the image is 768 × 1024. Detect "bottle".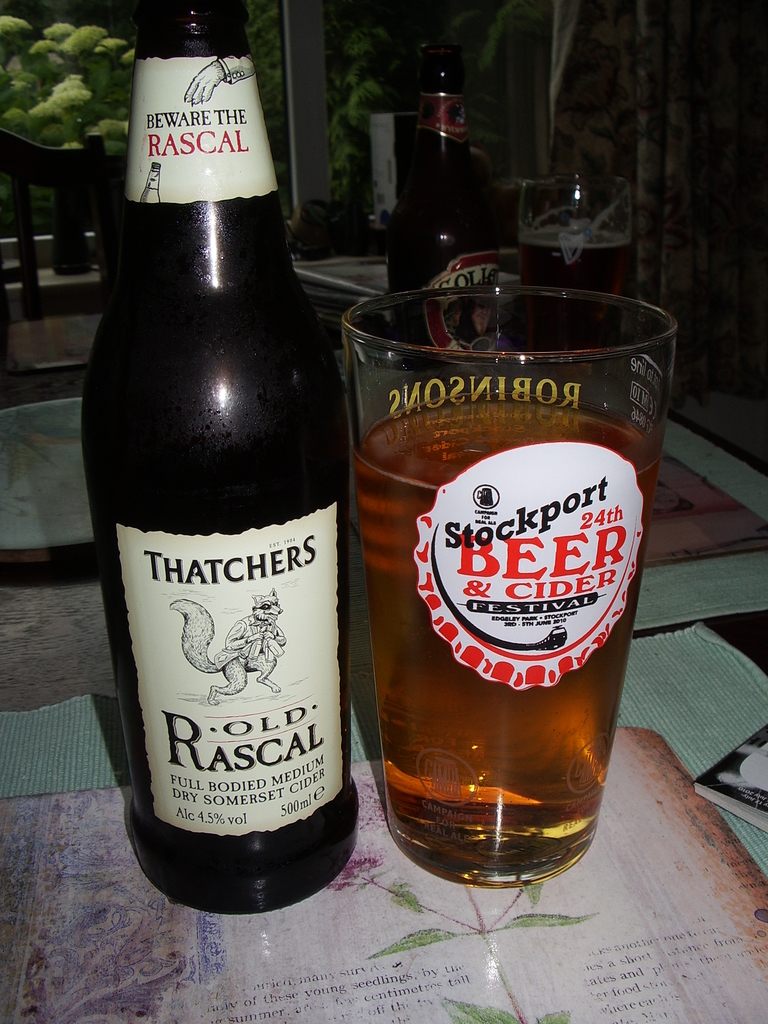
Detection: [80,0,362,916].
